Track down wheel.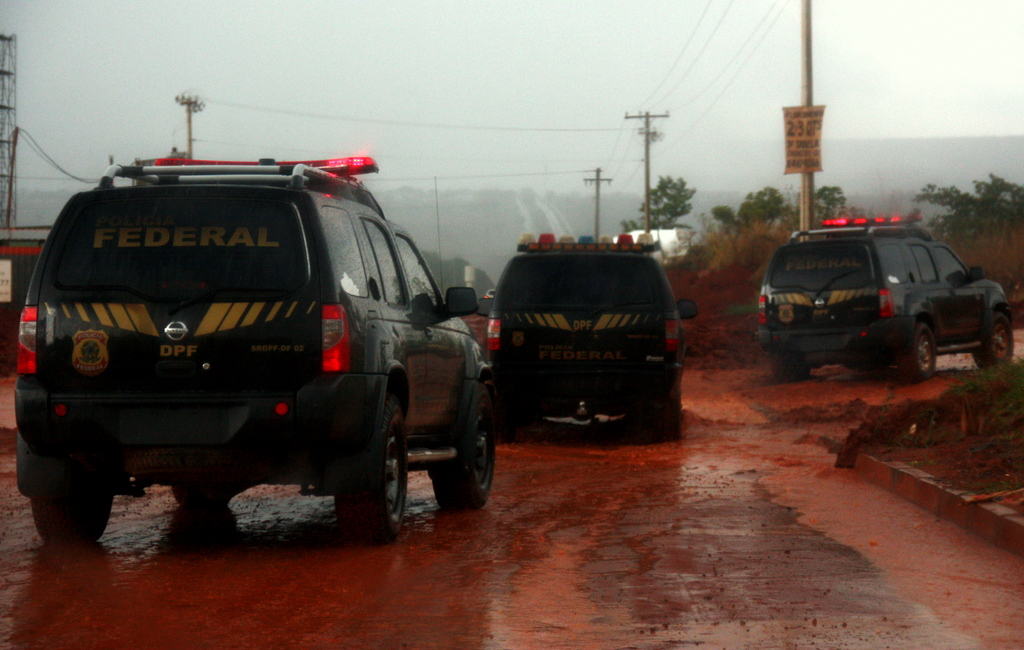
Tracked to x1=493, y1=363, x2=538, y2=435.
